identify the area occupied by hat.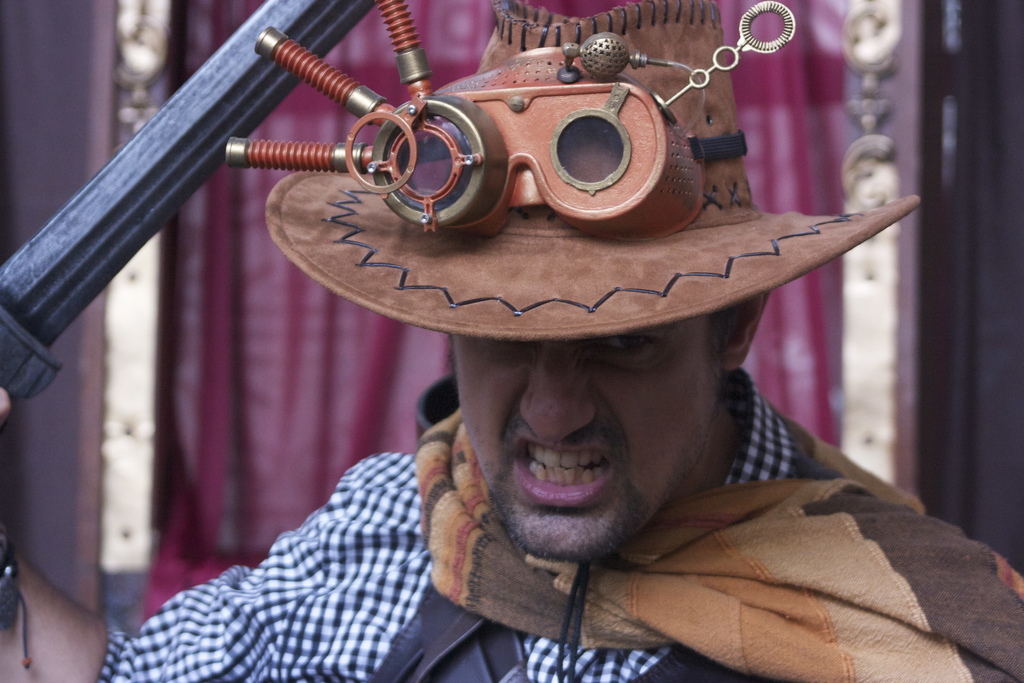
Area: l=224, t=0, r=921, b=341.
